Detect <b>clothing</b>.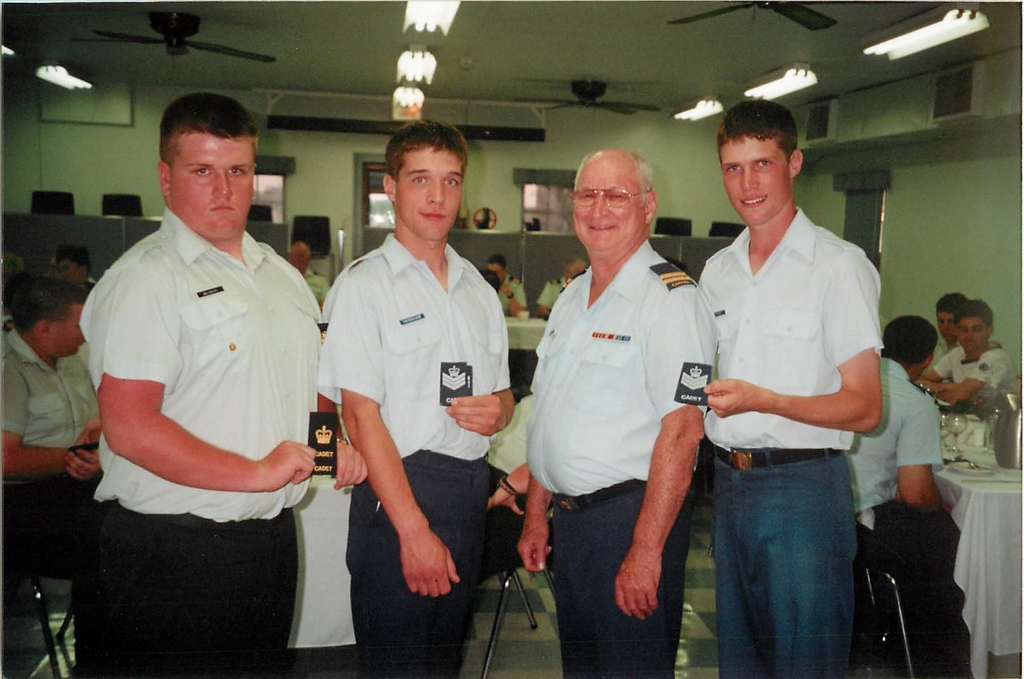
Detected at box(513, 229, 713, 678).
